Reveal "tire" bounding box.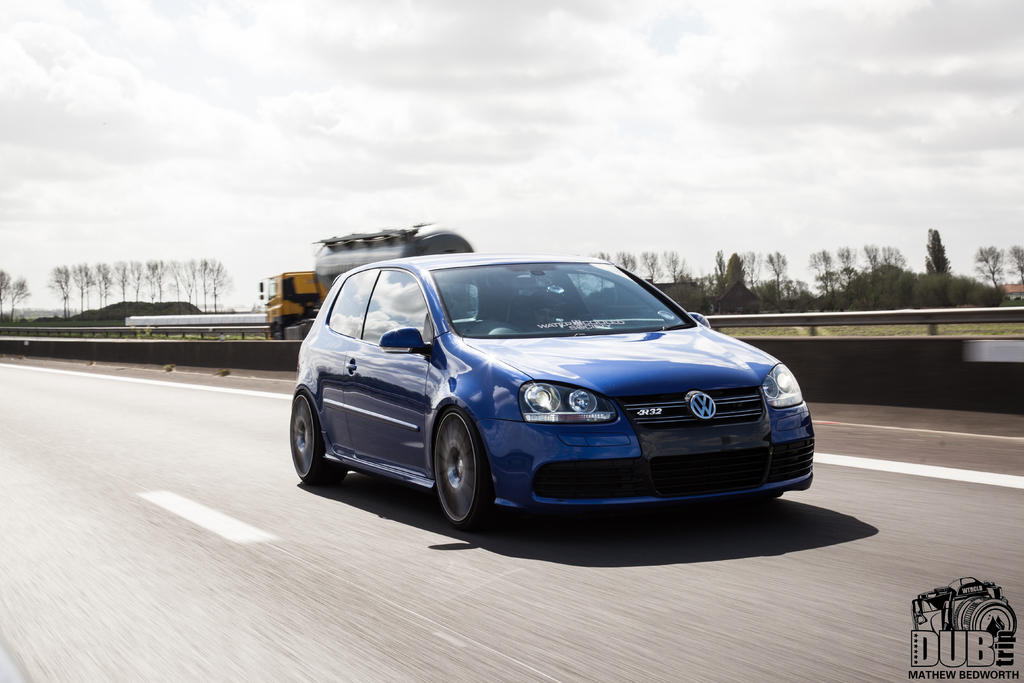
Revealed: <box>272,322,284,338</box>.
